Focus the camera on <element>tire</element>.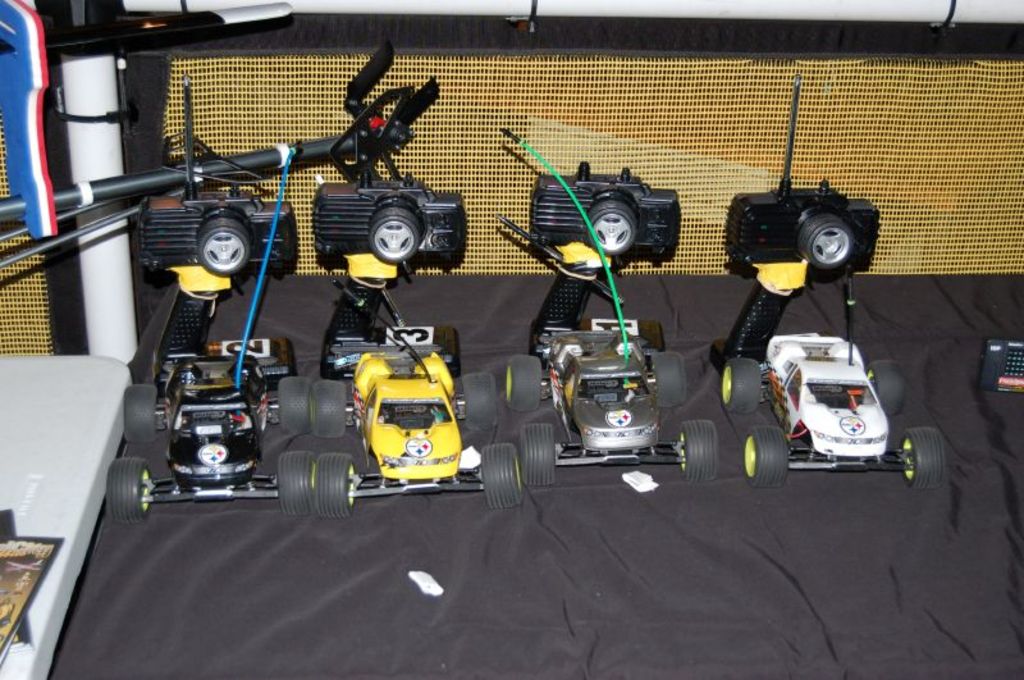
Focus region: box=[721, 356, 763, 416].
